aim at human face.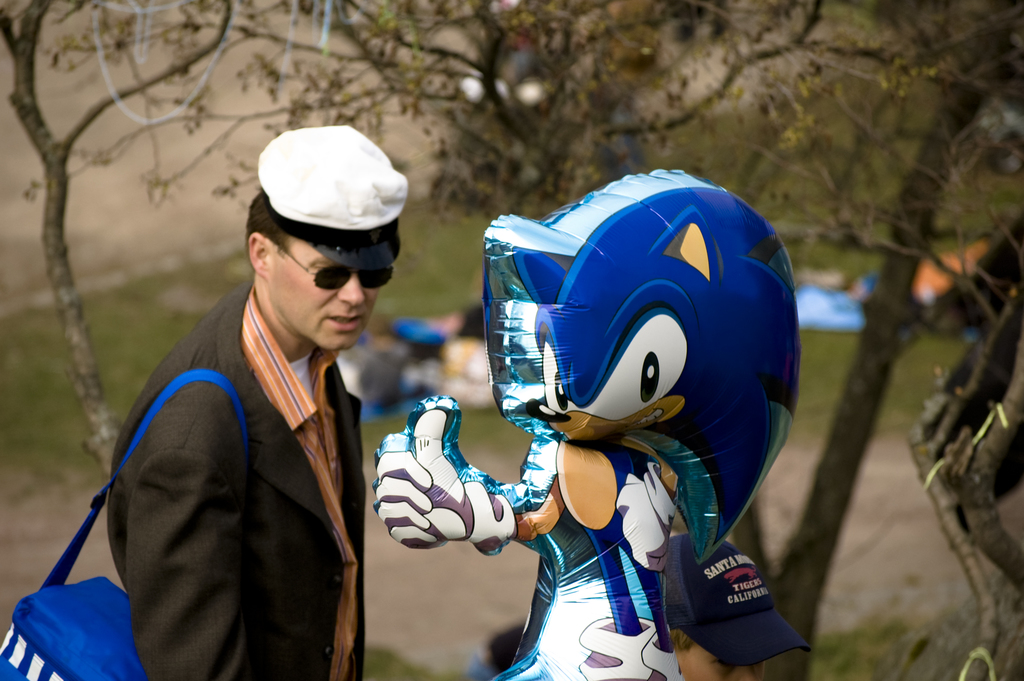
Aimed at bbox=(284, 241, 391, 349).
